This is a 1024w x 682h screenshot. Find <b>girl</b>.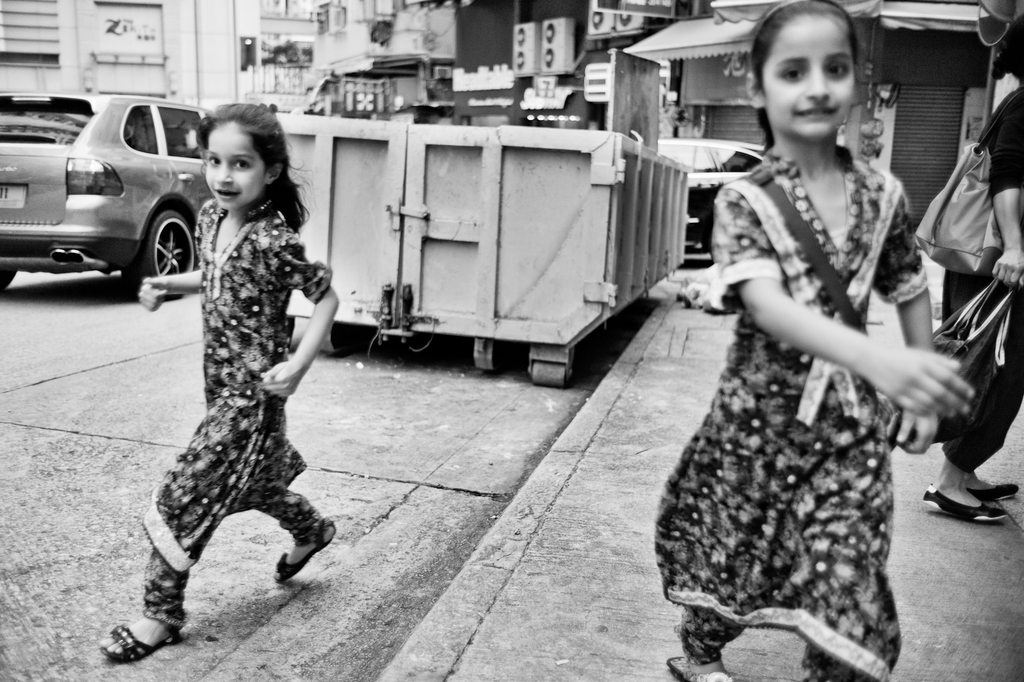
Bounding box: <region>646, 0, 974, 677</region>.
